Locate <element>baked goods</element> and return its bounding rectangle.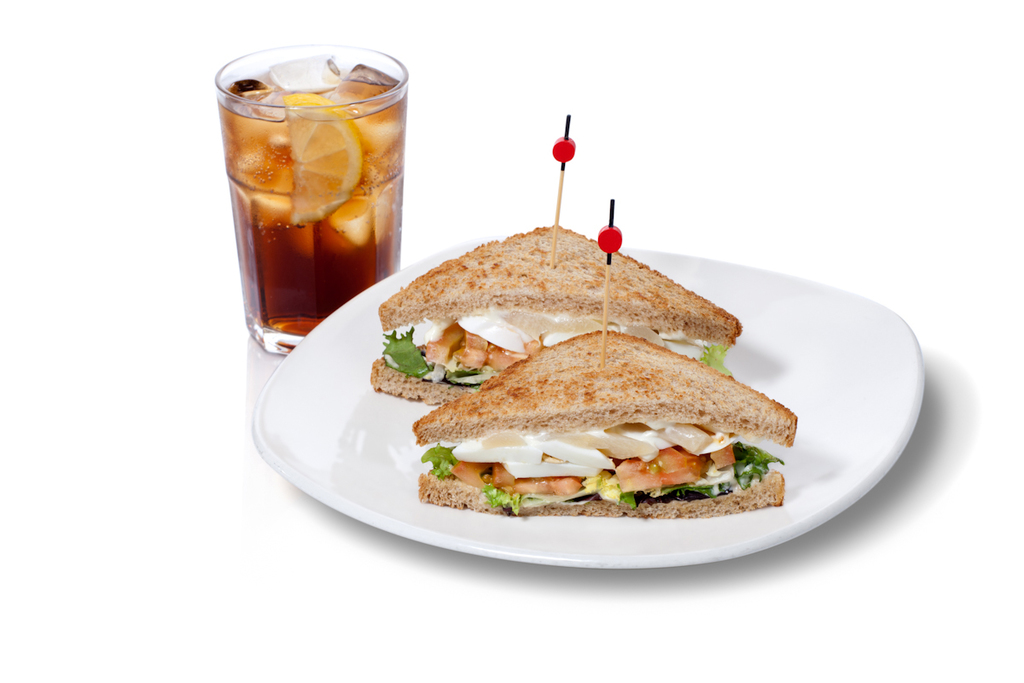
locate(369, 215, 740, 395).
